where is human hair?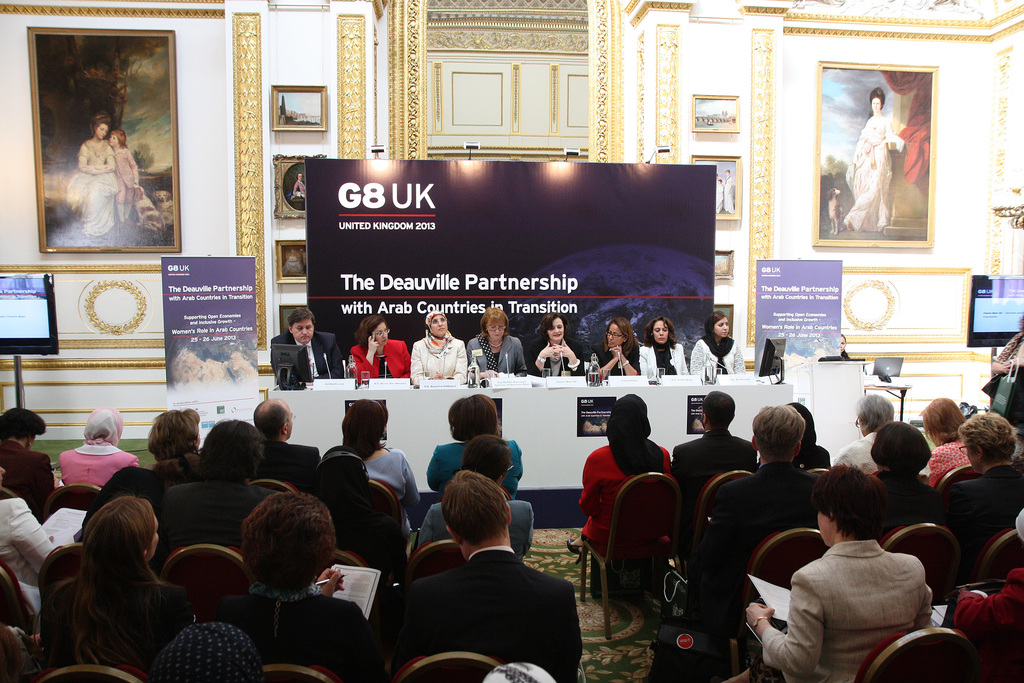
{"x1": 600, "y1": 320, "x2": 637, "y2": 361}.
